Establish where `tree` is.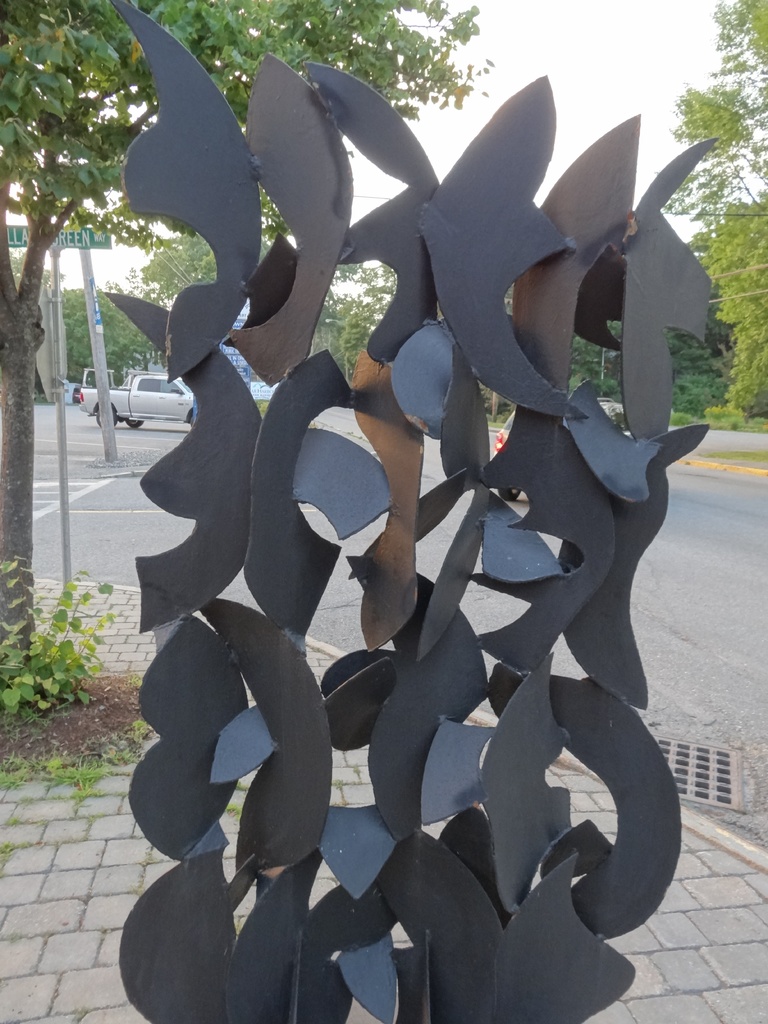
Established at left=658, top=0, right=767, bottom=445.
